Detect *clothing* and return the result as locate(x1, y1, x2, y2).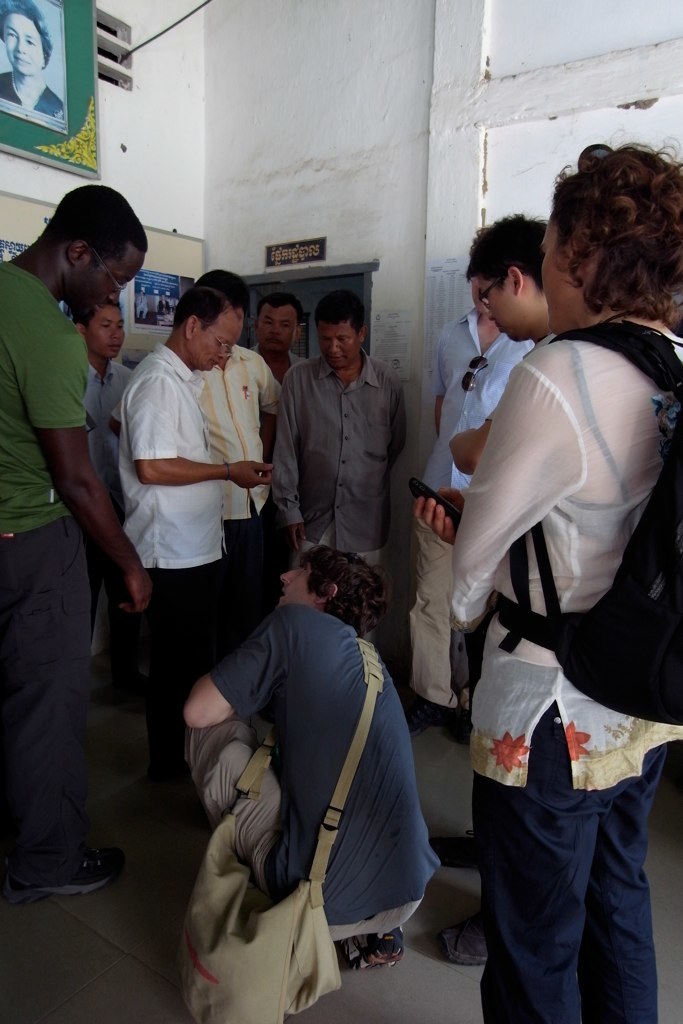
locate(278, 333, 401, 629).
